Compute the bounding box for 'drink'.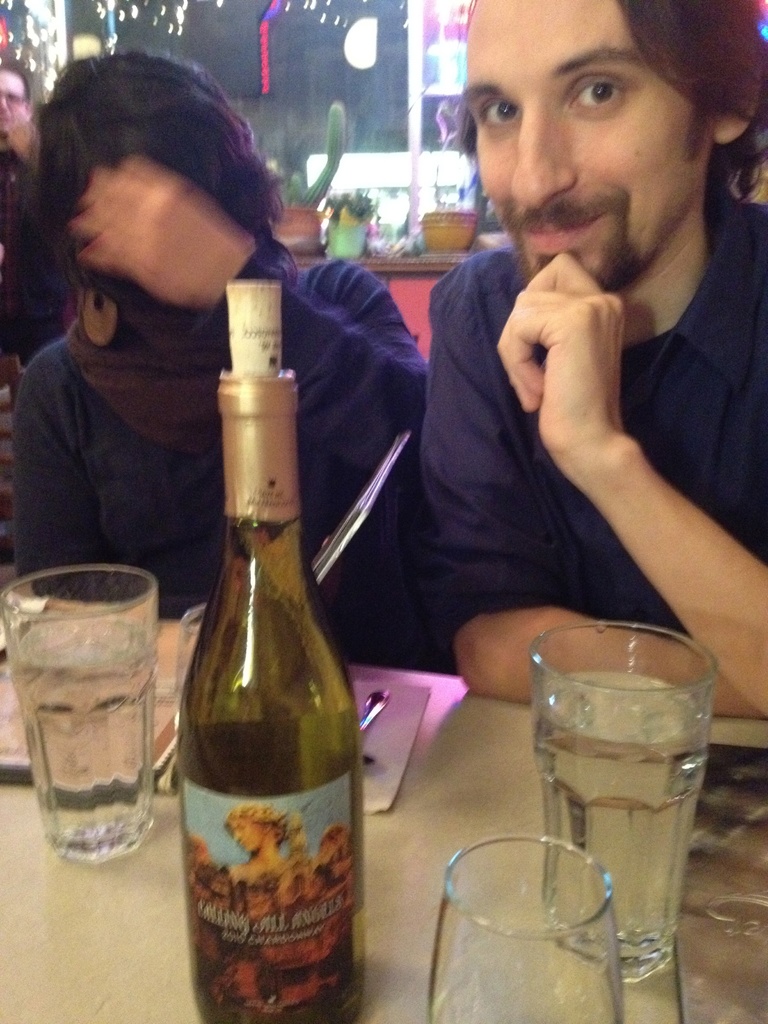
(x1=527, y1=679, x2=719, y2=976).
